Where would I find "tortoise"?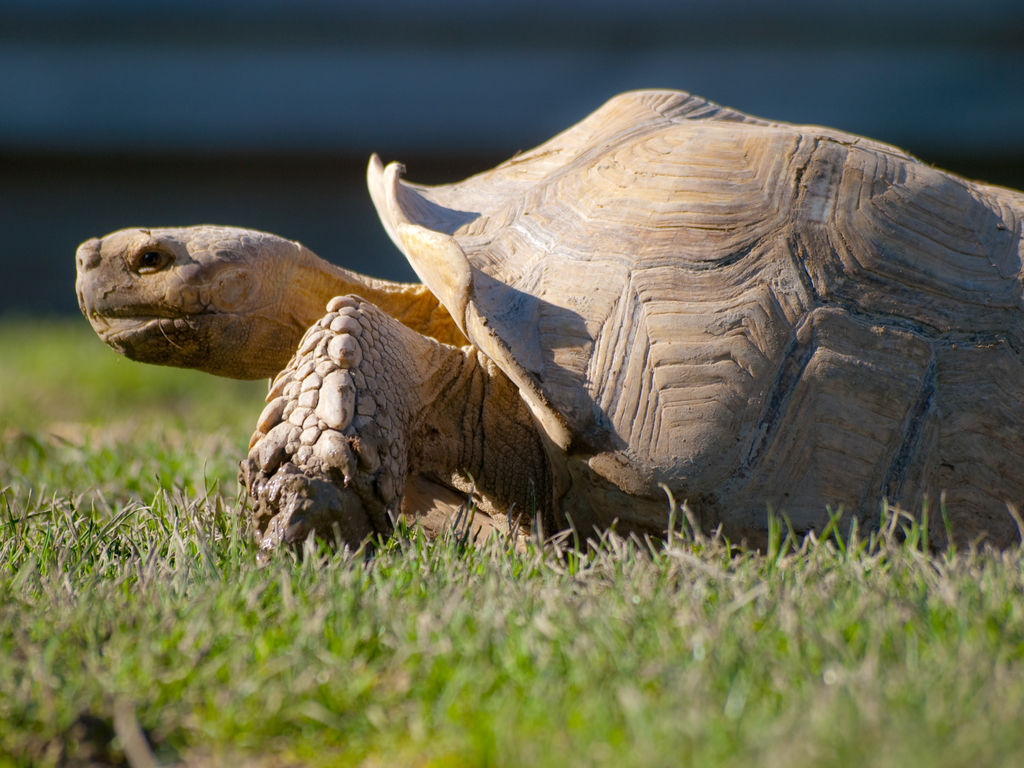
At [x1=65, y1=80, x2=1023, y2=566].
